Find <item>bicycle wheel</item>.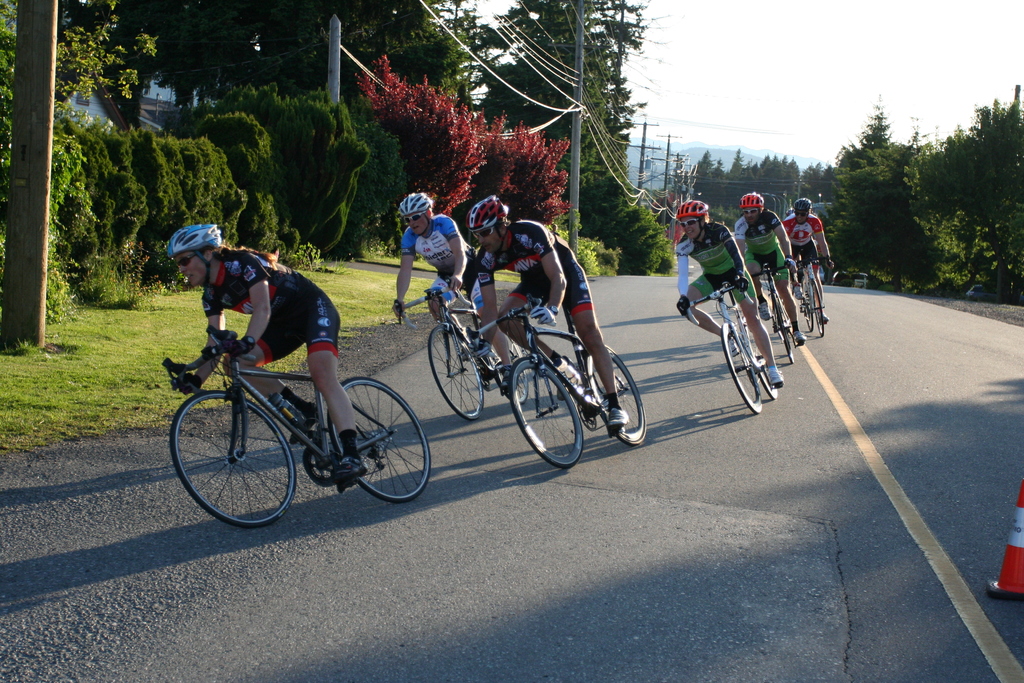
rect(586, 344, 646, 447).
